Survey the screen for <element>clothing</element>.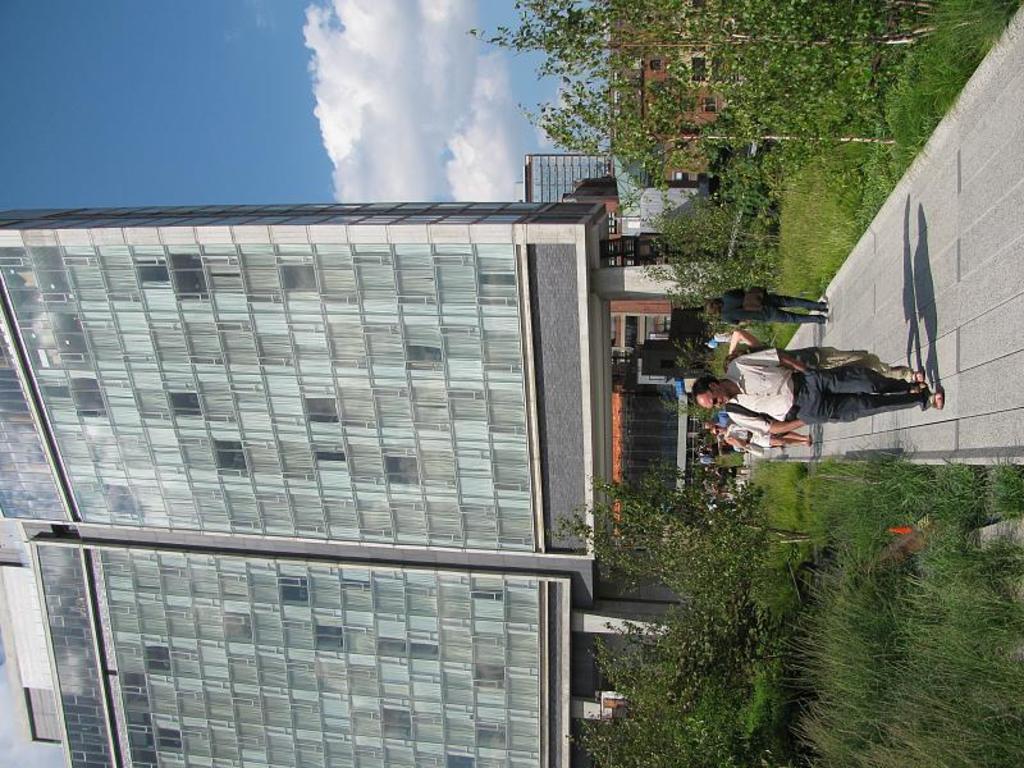
Survey found: x1=723 y1=305 x2=936 y2=444.
